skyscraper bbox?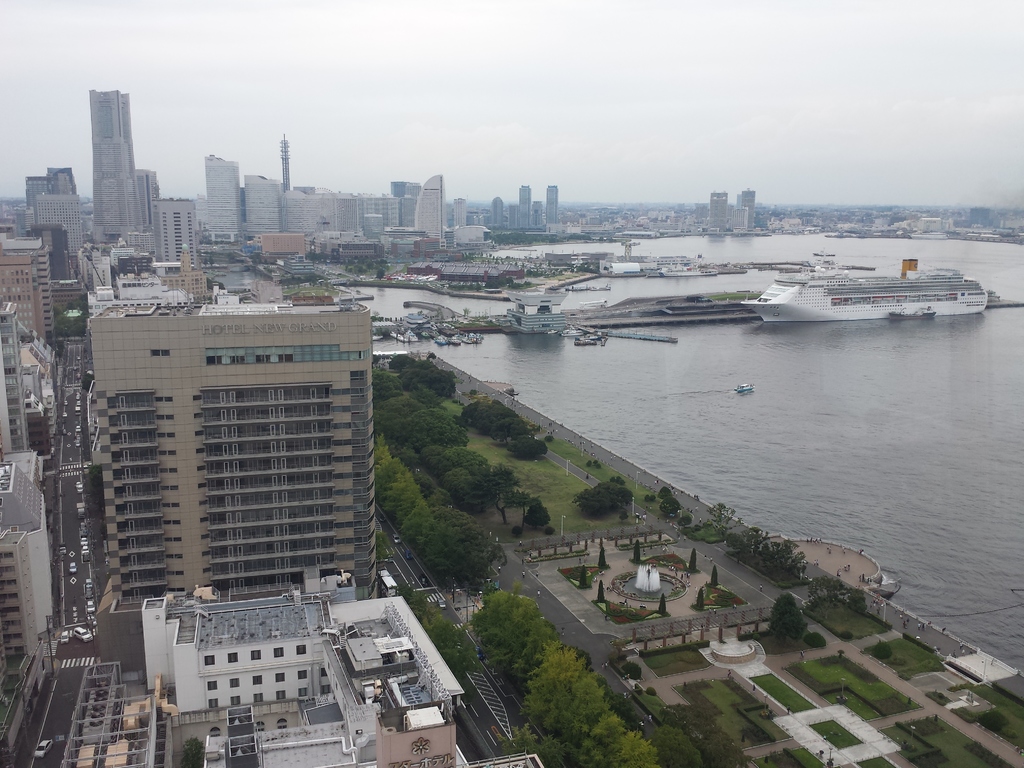
0/304/29/455
